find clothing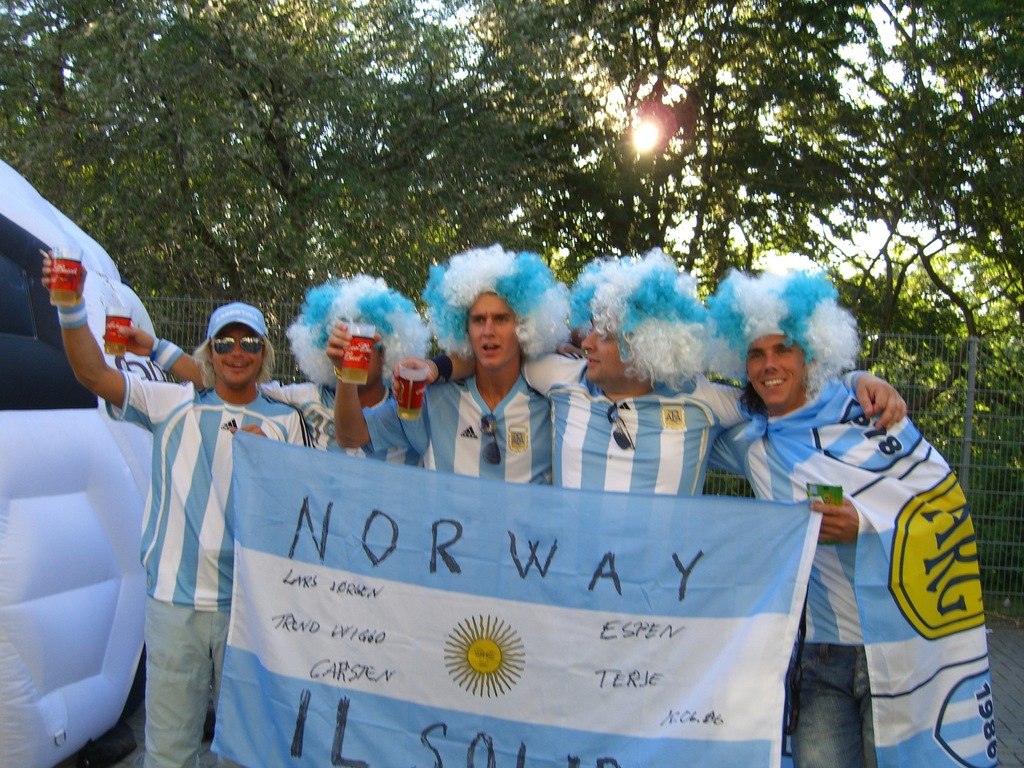
<bbox>100, 316, 293, 733</bbox>
